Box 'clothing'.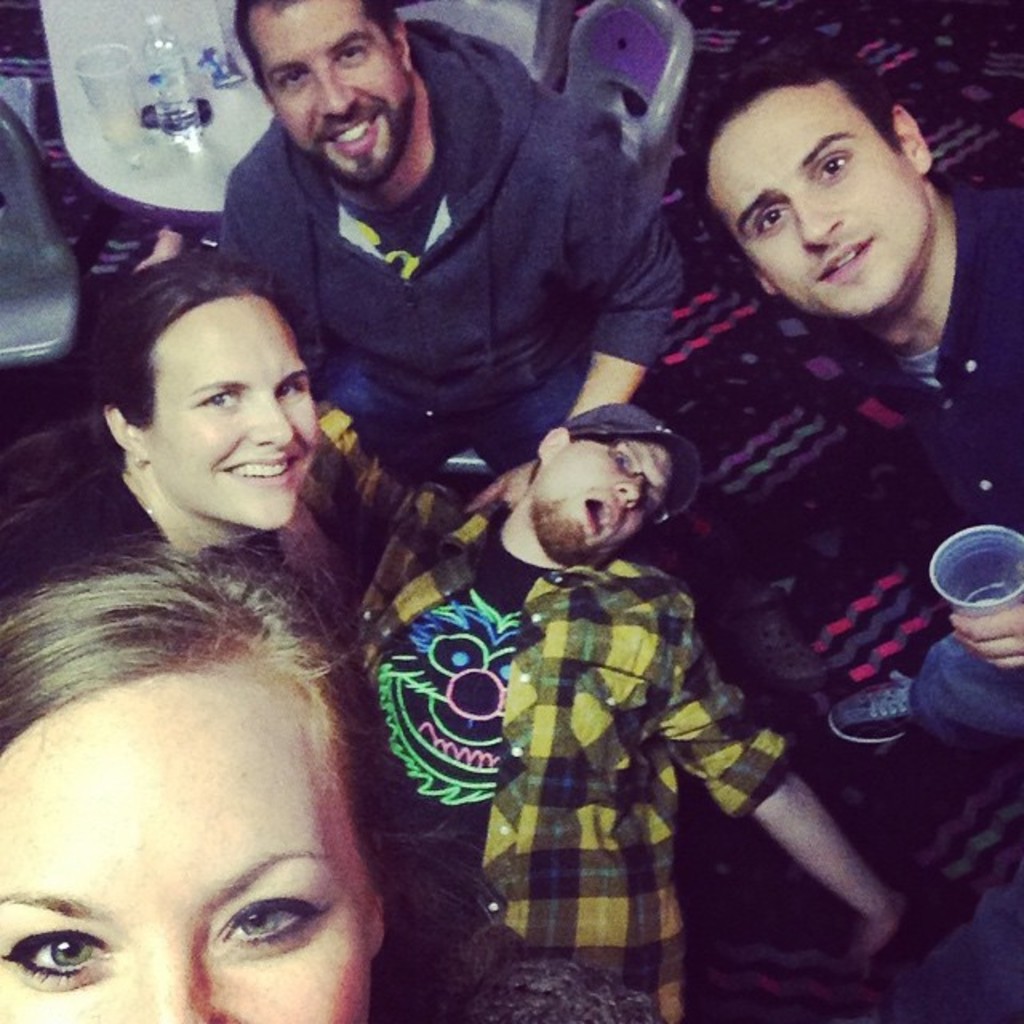
x1=909, y1=192, x2=1022, y2=741.
